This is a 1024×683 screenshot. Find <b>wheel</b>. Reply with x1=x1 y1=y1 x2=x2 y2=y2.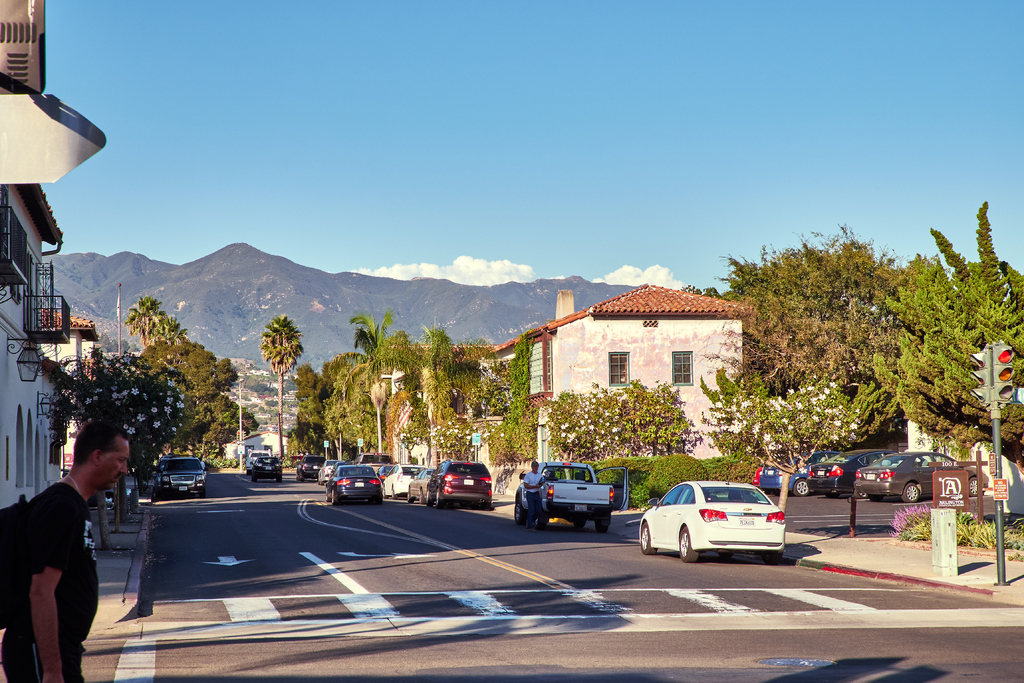
x1=435 y1=493 x2=449 y2=506.
